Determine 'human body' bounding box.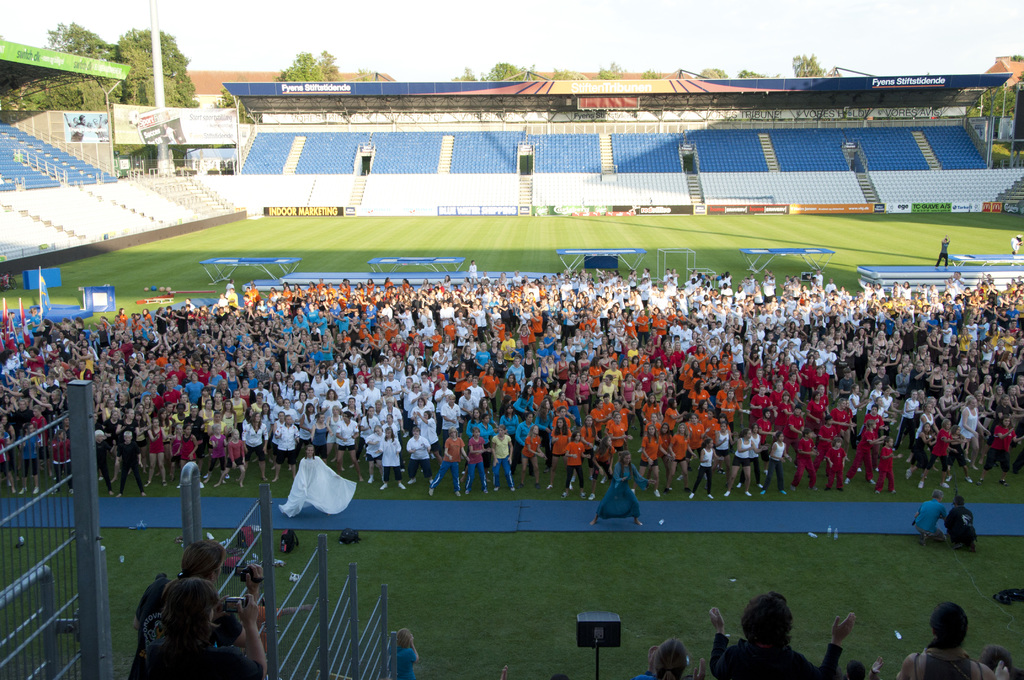
Determined: {"x1": 659, "y1": 371, "x2": 676, "y2": 393}.
